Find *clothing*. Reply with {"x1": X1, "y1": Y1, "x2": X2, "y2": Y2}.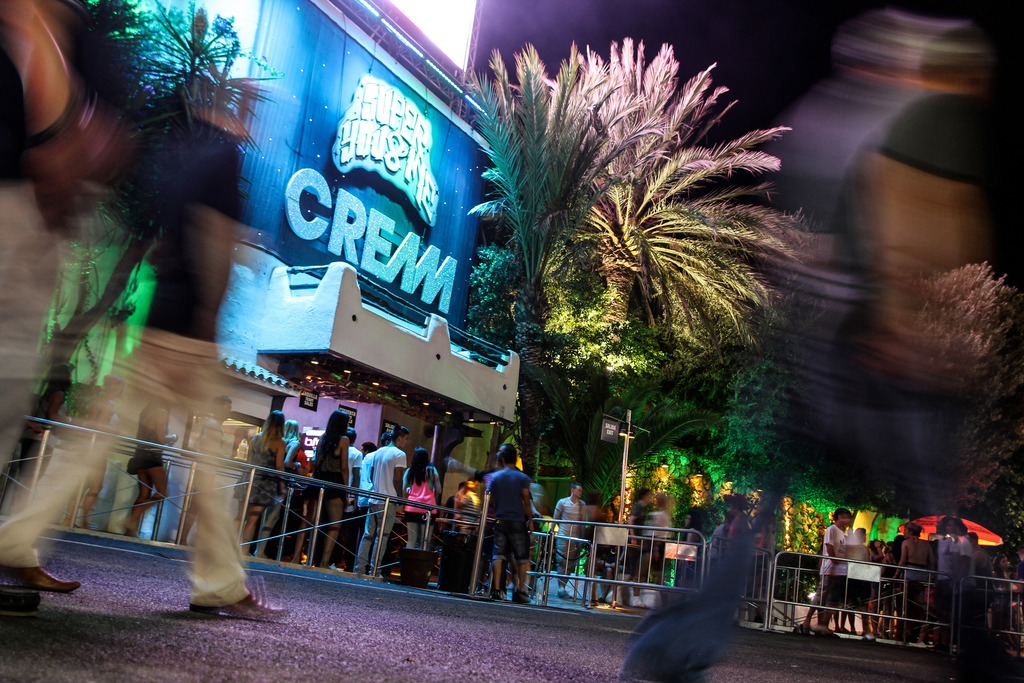
{"x1": 129, "y1": 410, "x2": 173, "y2": 476}.
